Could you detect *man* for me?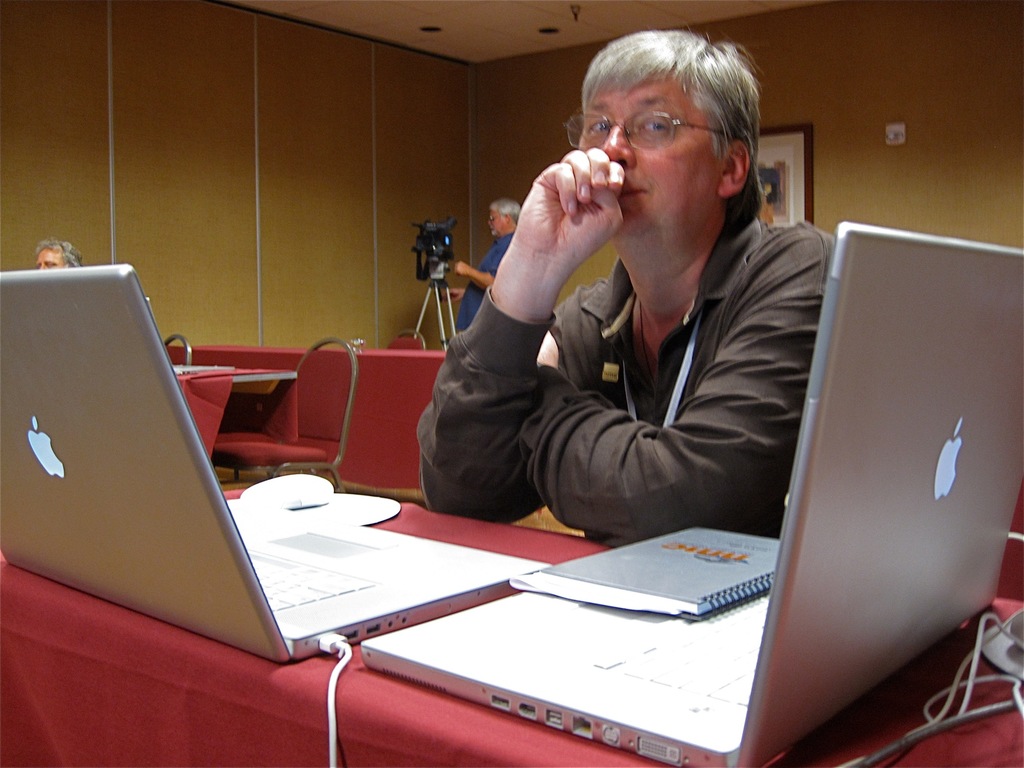
Detection result: <region>40, 241, 89, 273</region>.
